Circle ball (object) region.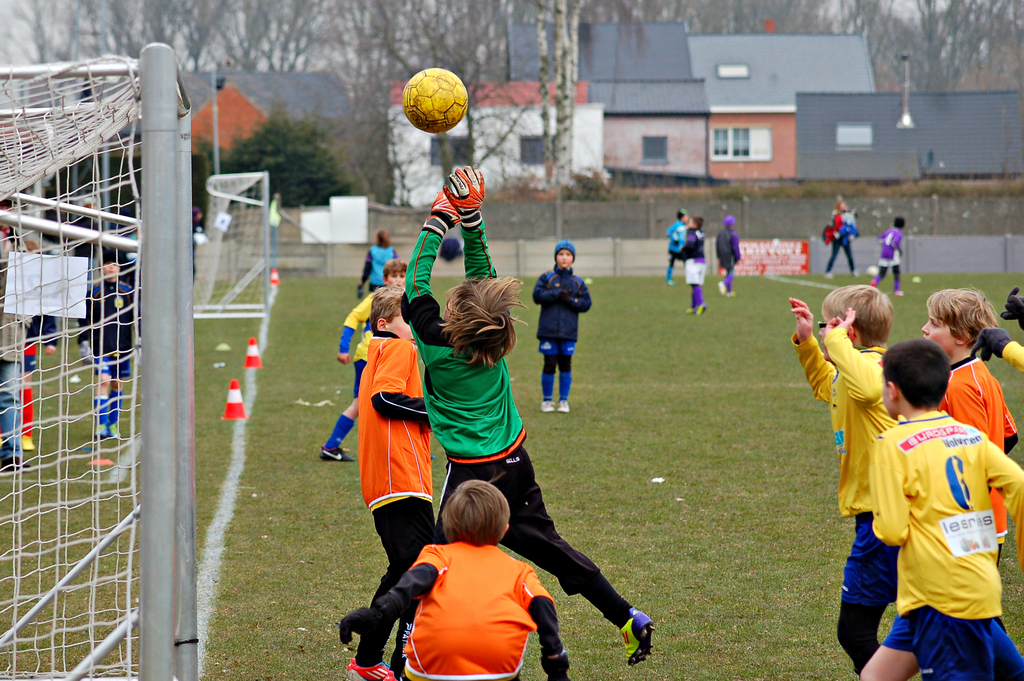
Region: [405,67,470,135].
